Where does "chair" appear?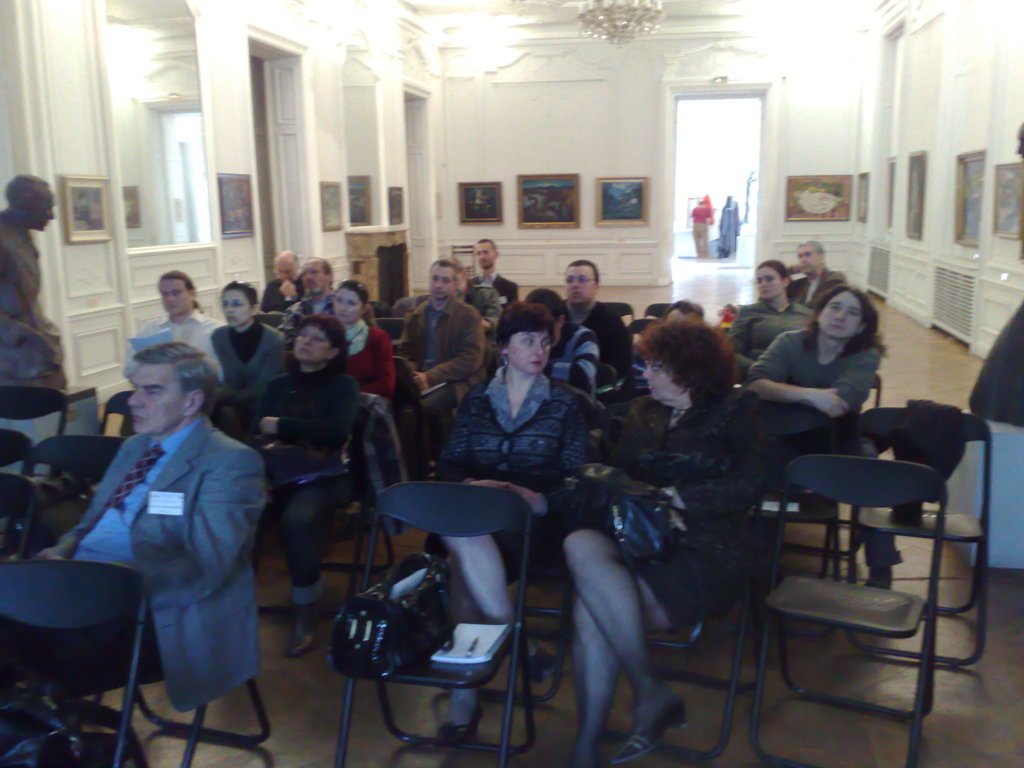
Appears at 137, 678, 271, 767.
